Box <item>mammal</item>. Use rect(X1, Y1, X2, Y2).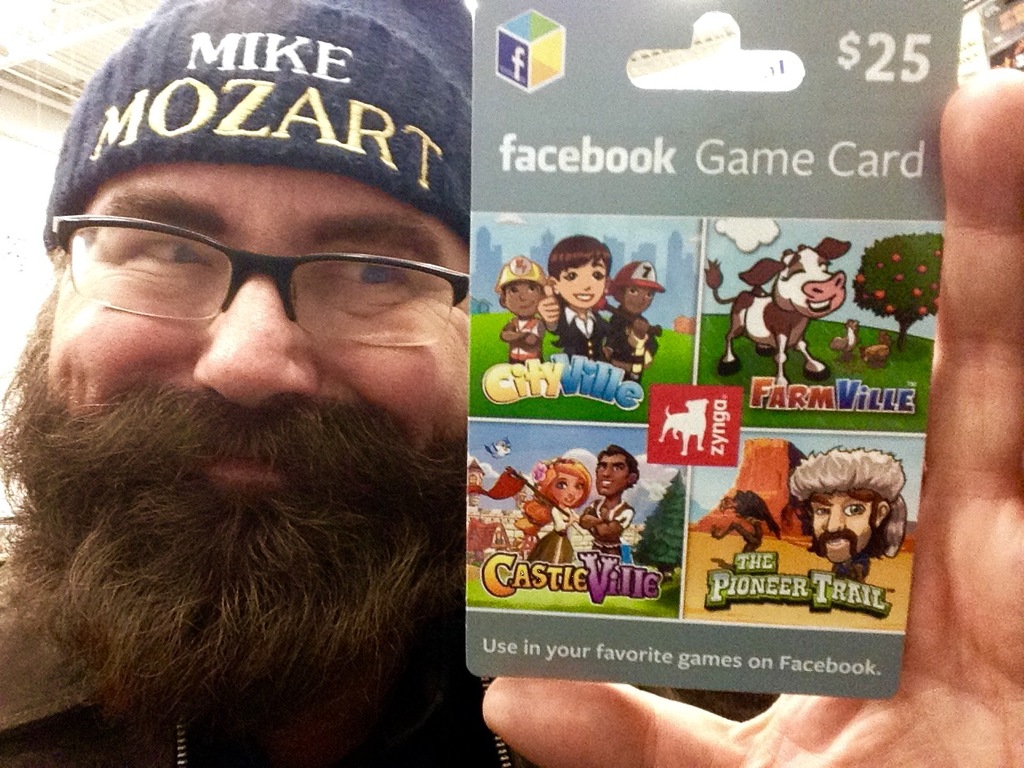
rect(494, 258, 550, 362).
